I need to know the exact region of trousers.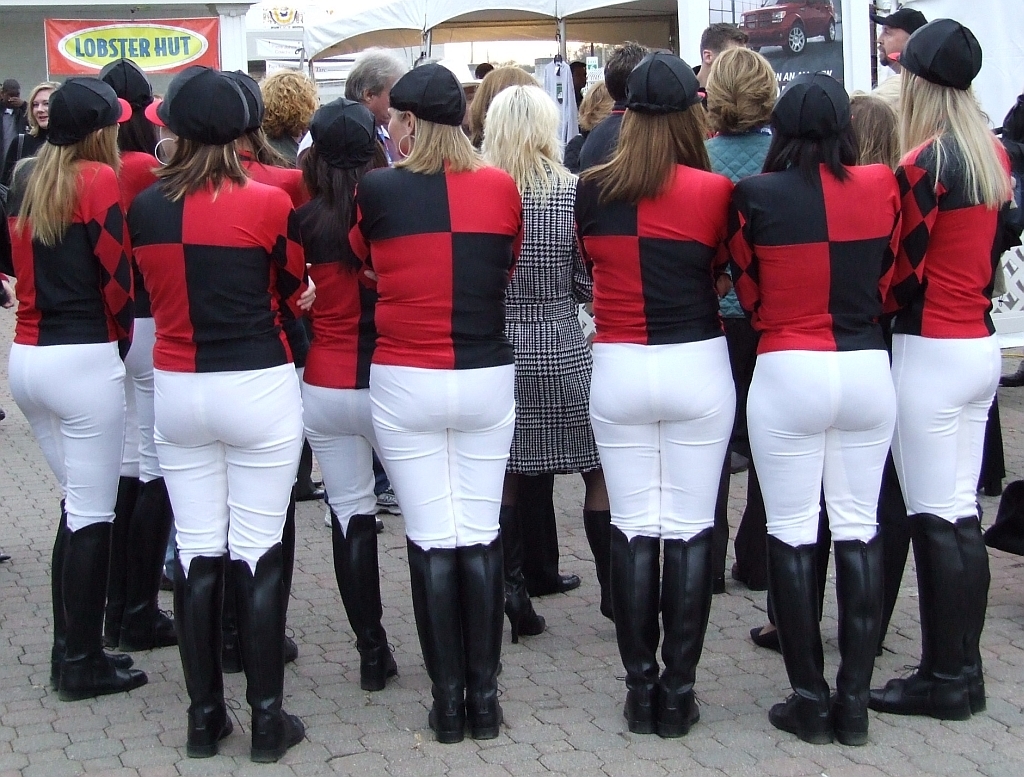
Region: pyautogui.locateOnScreen(367, 366, 515, 543).
